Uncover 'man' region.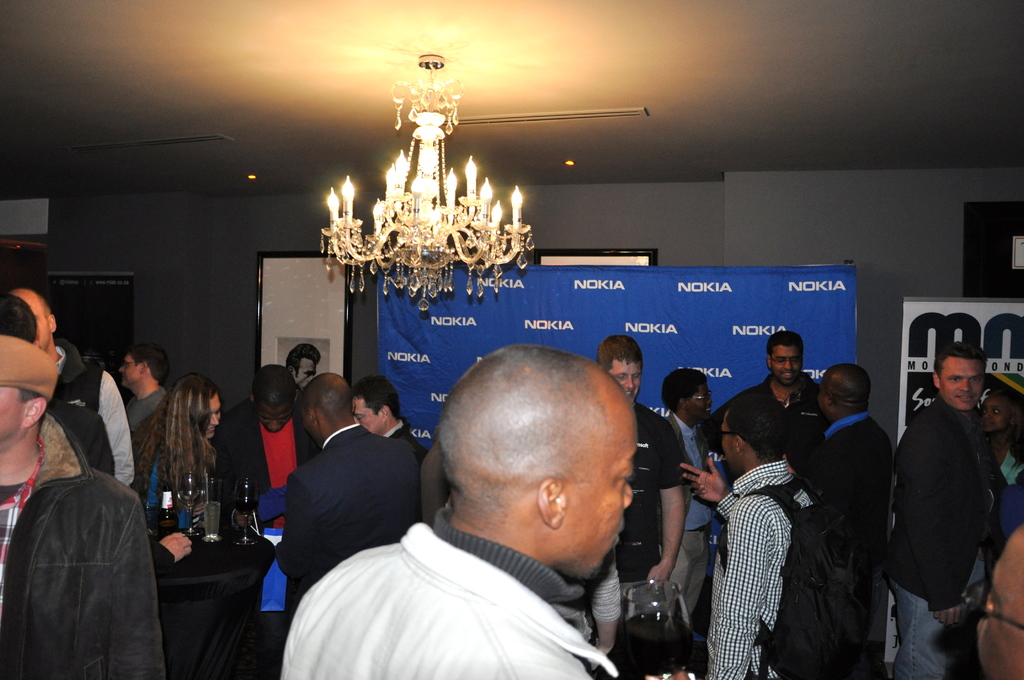
Uncovered: region(724, 333, 828, 449).
